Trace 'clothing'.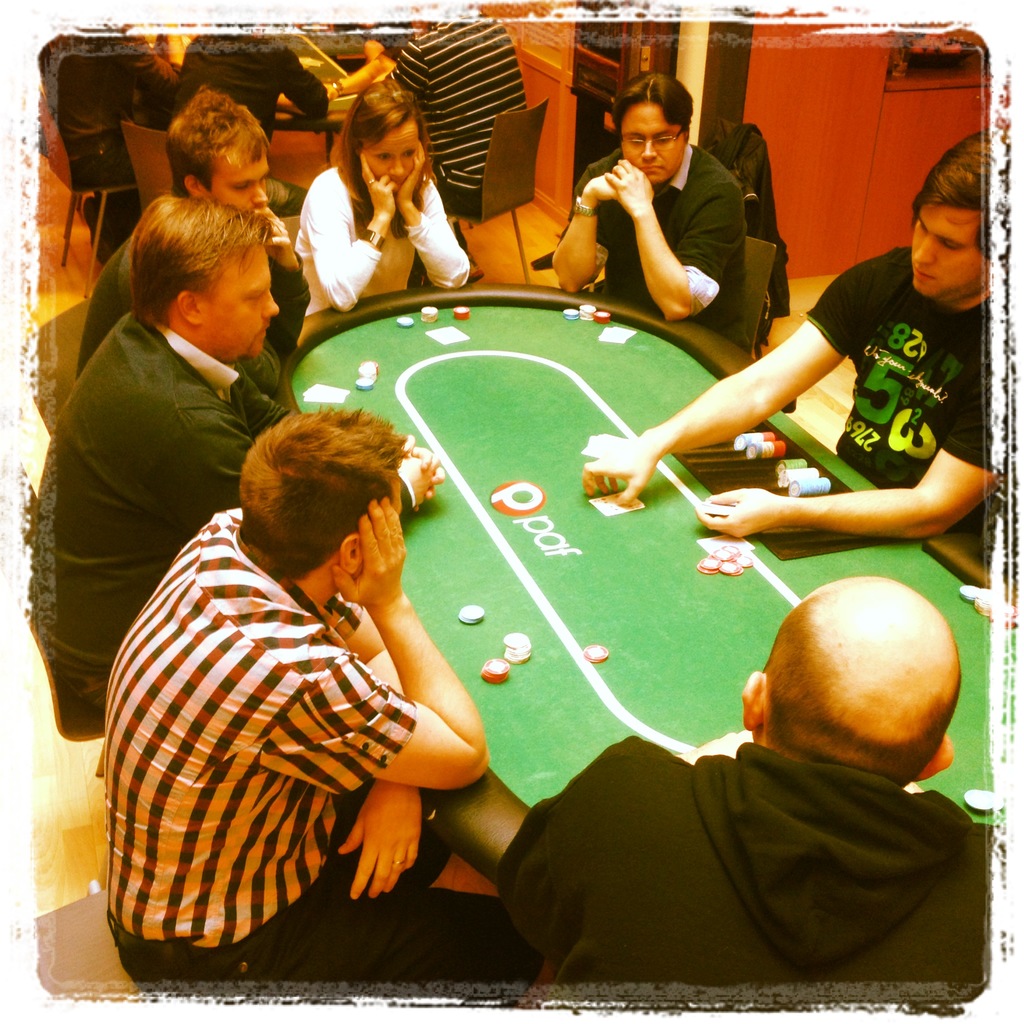
Traced to <region>28, 309, 291, 731</region>.
